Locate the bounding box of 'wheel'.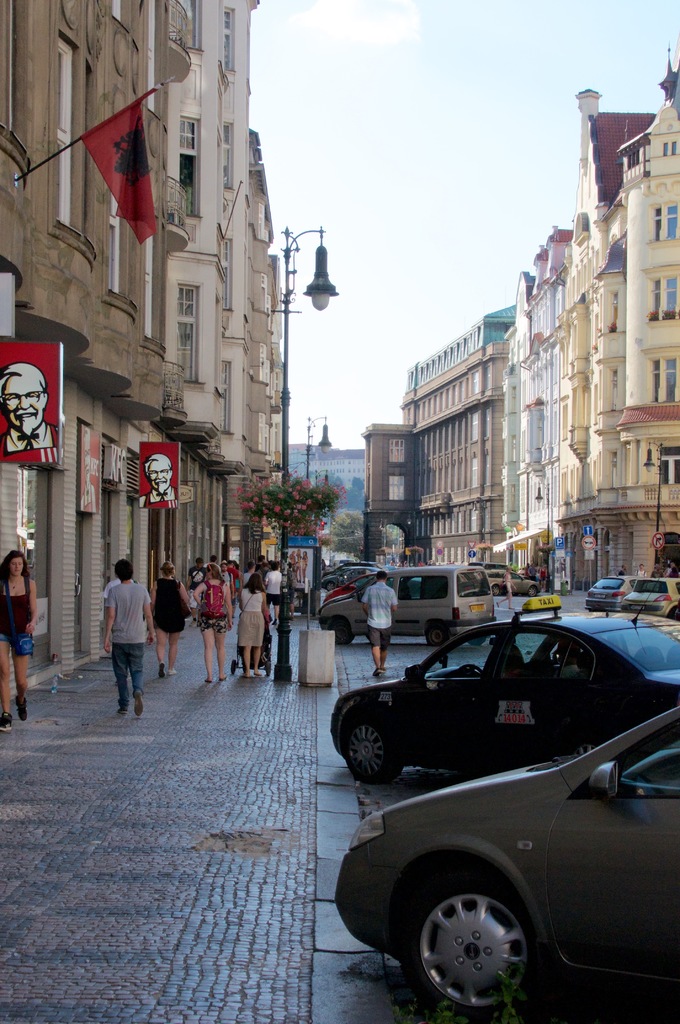
Bounding box: (349, 717, 401, 783).
